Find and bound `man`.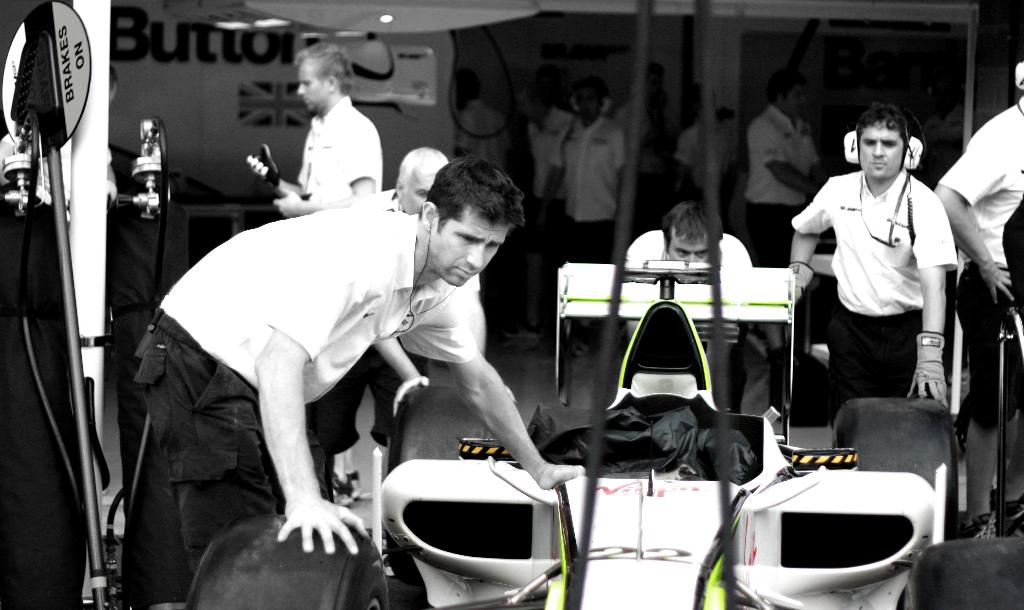
Bound: <region>253, 40, 385, 507</region>.
